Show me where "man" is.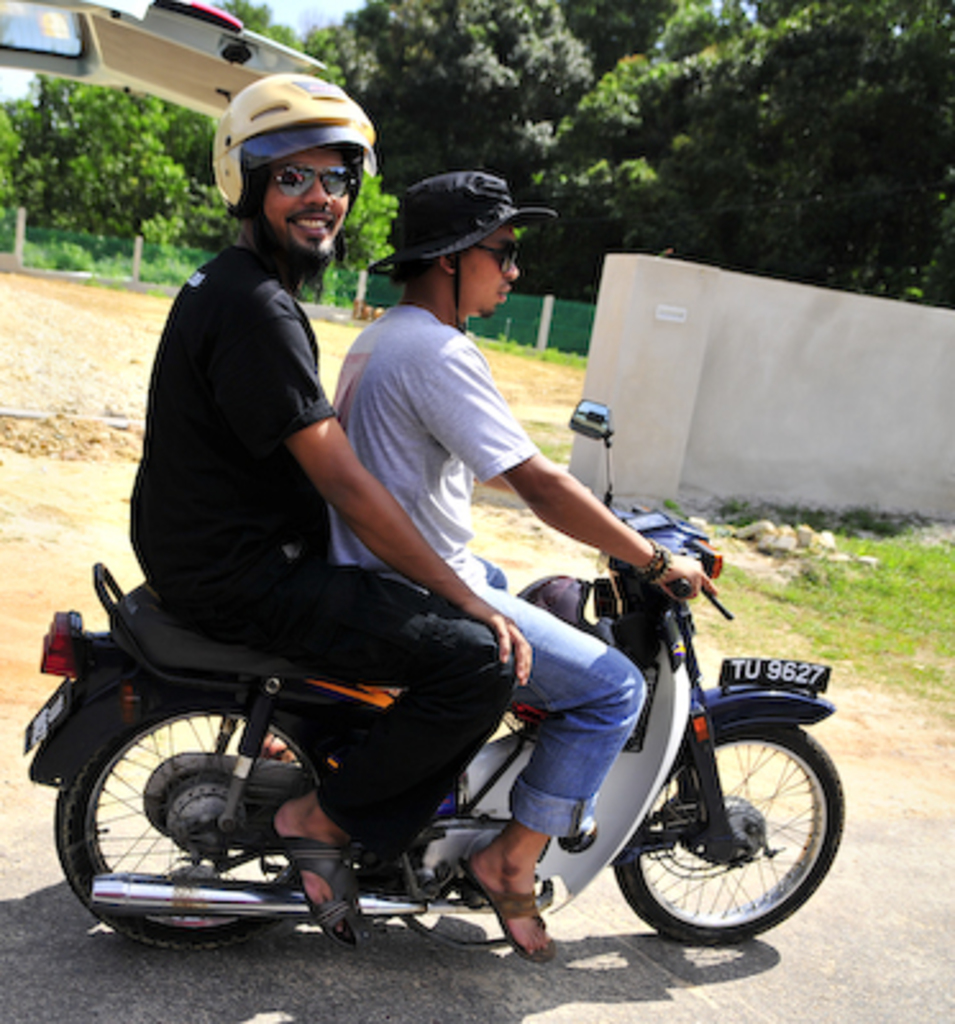
"man" is at left=131, top=77, right=527, bottom=942.
